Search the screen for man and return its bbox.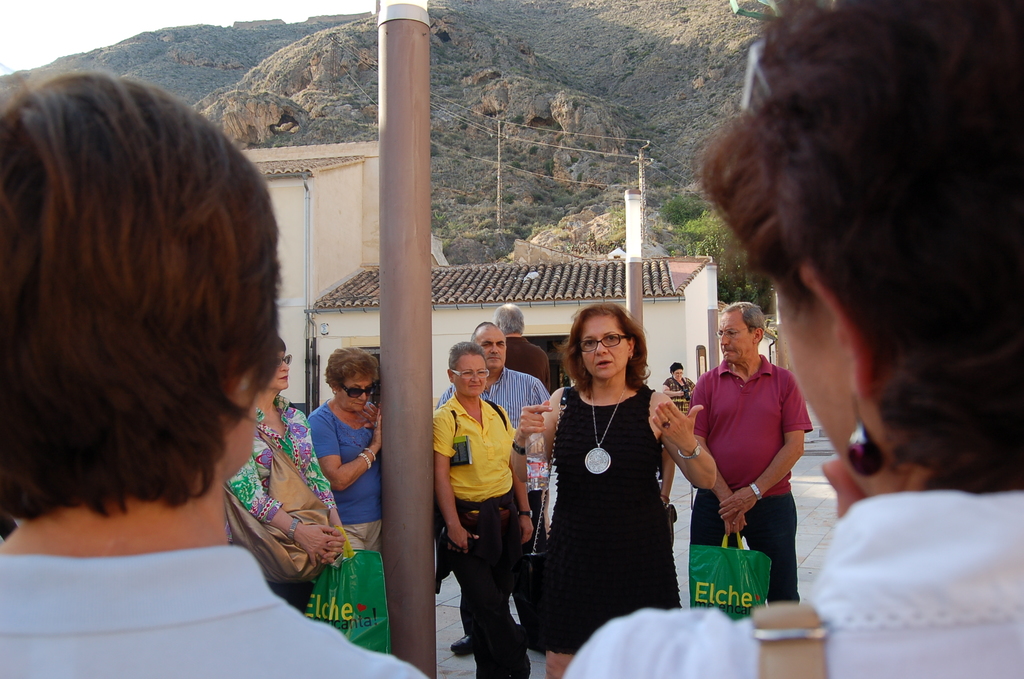
Found: (497, 304, 559, 398).
